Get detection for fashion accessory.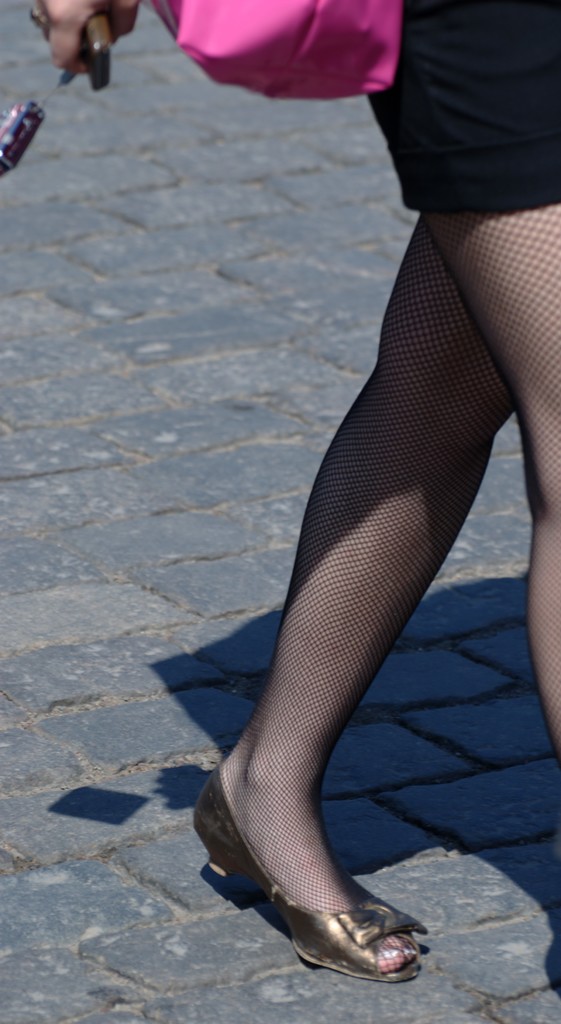
Detection: [0,102,47,179].
